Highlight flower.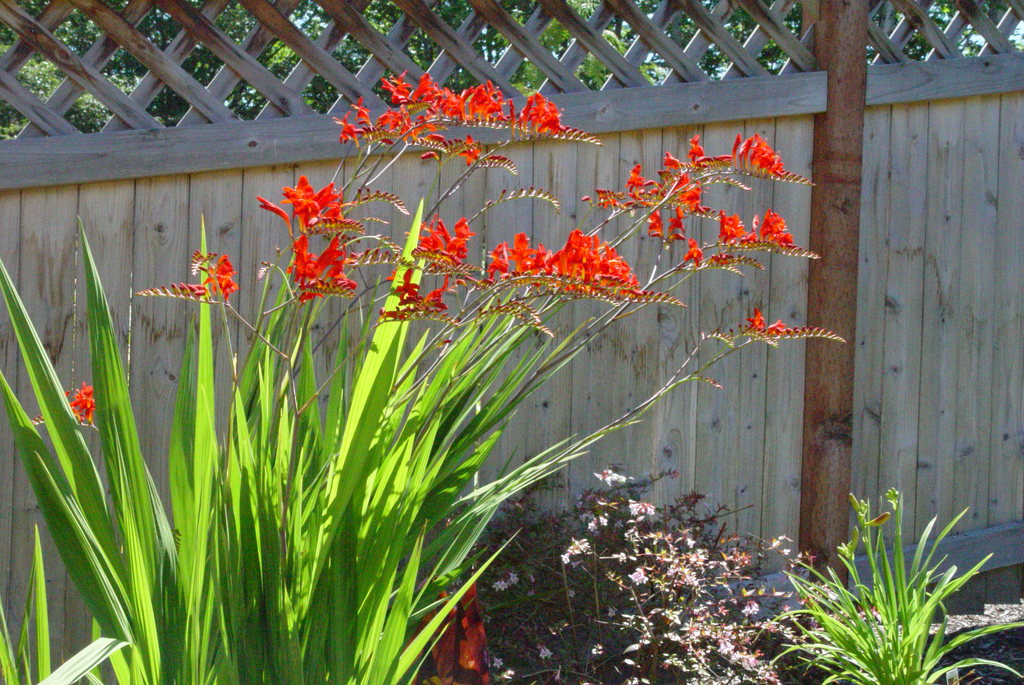
Highlighted region: {"x1": 63, "y1": 382, "x2": 95, "y2": 426}.
